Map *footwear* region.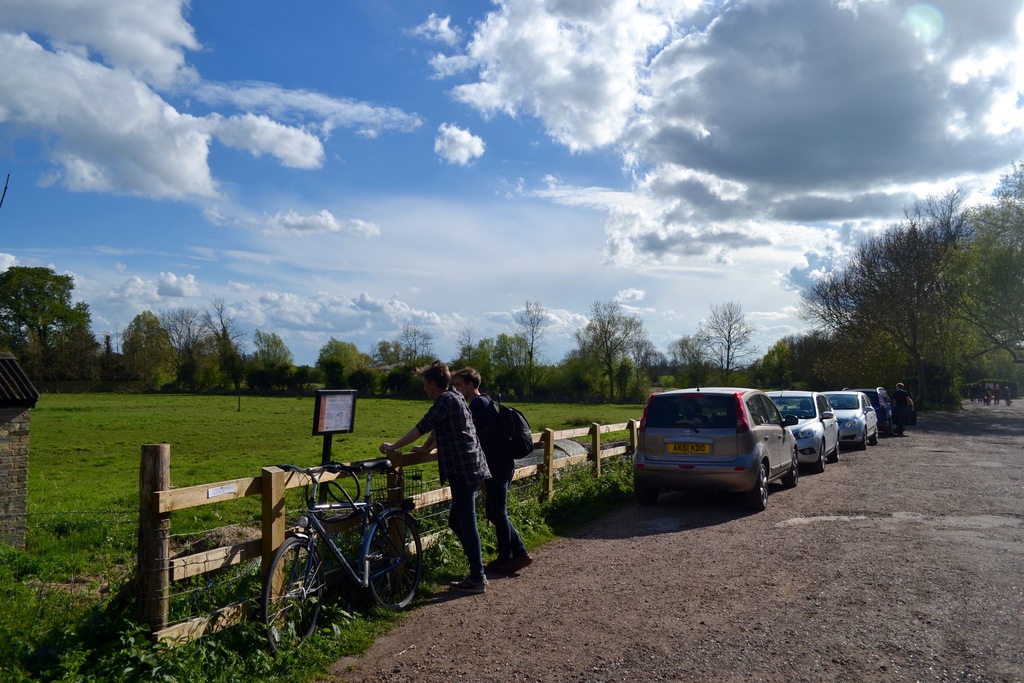
Mapped to 447,573,484,595.
